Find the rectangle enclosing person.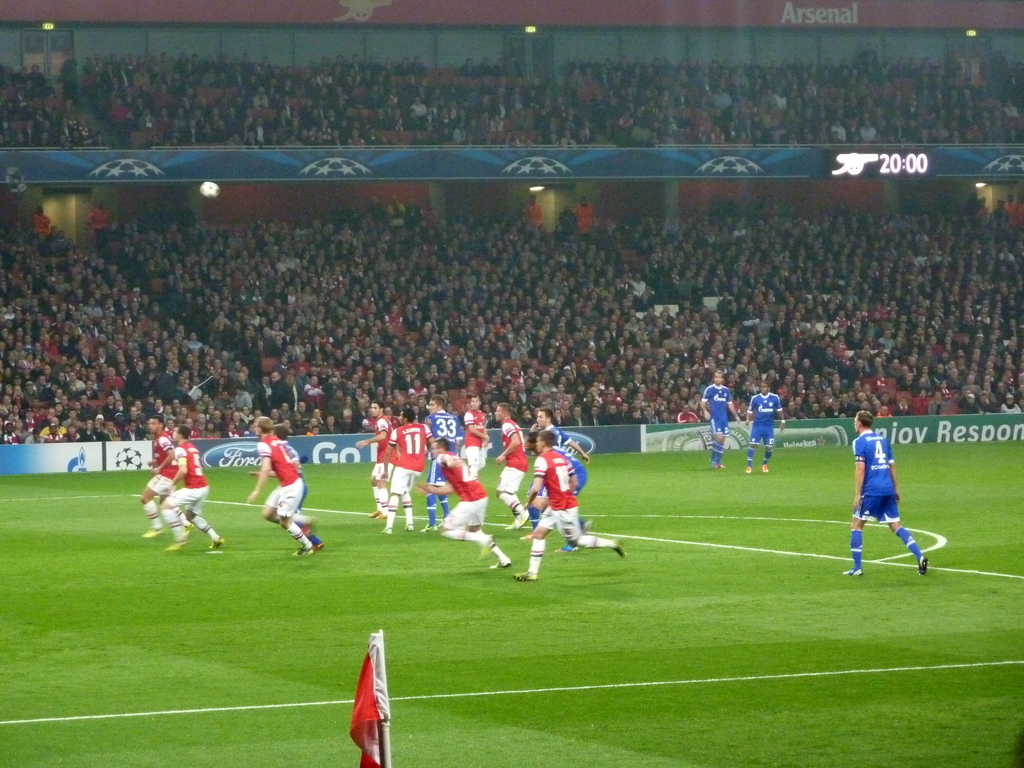
x1=512, y1=429, x2=627, y2=579.
